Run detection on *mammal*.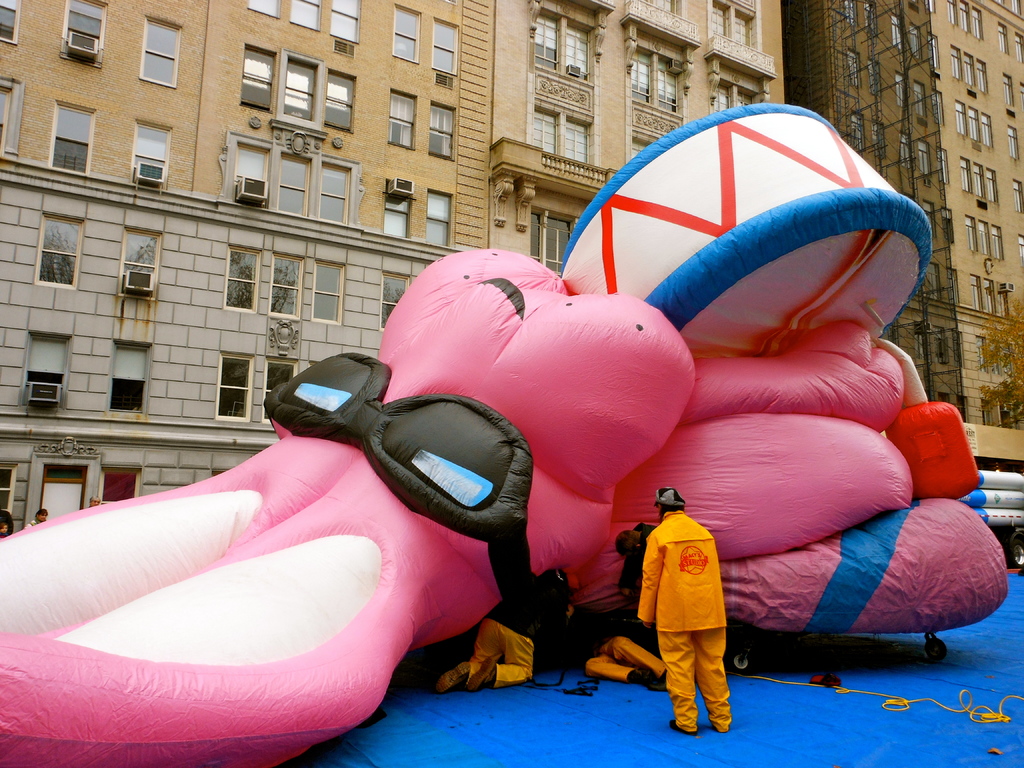
Result: box=[83, 498, 103, 511].
